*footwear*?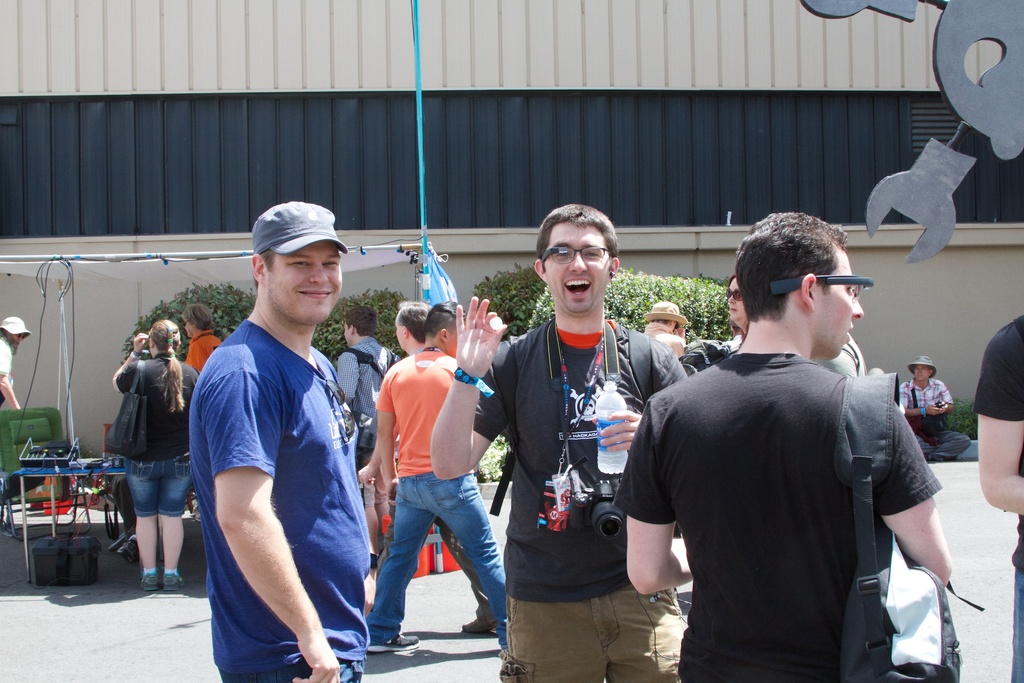
bbox(364, 632, 419, 654)
